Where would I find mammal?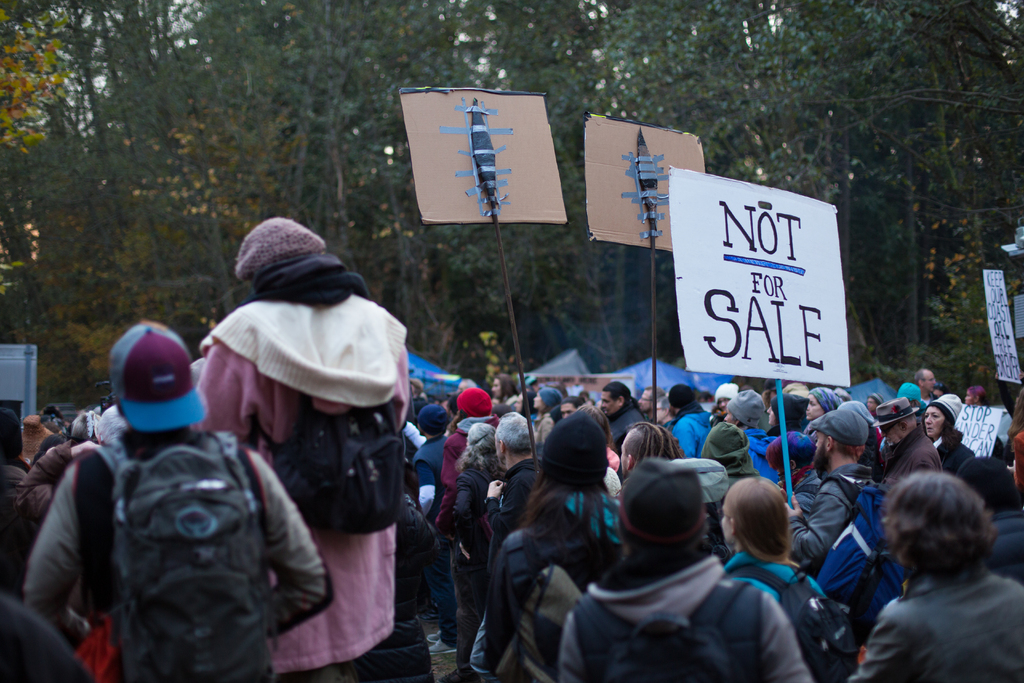
At {"x1": 0, "y1": 216, "x2": 1023, "y2": 682}.
